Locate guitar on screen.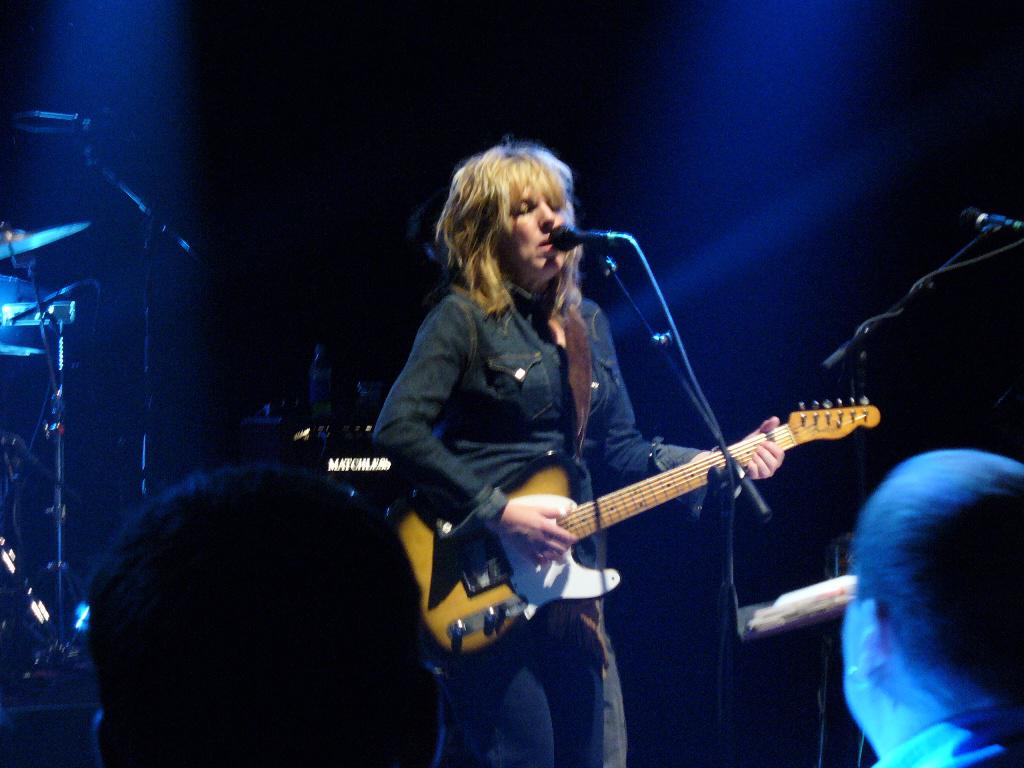
On screen at x1=390, y1=392, x2=882, y2=665.
